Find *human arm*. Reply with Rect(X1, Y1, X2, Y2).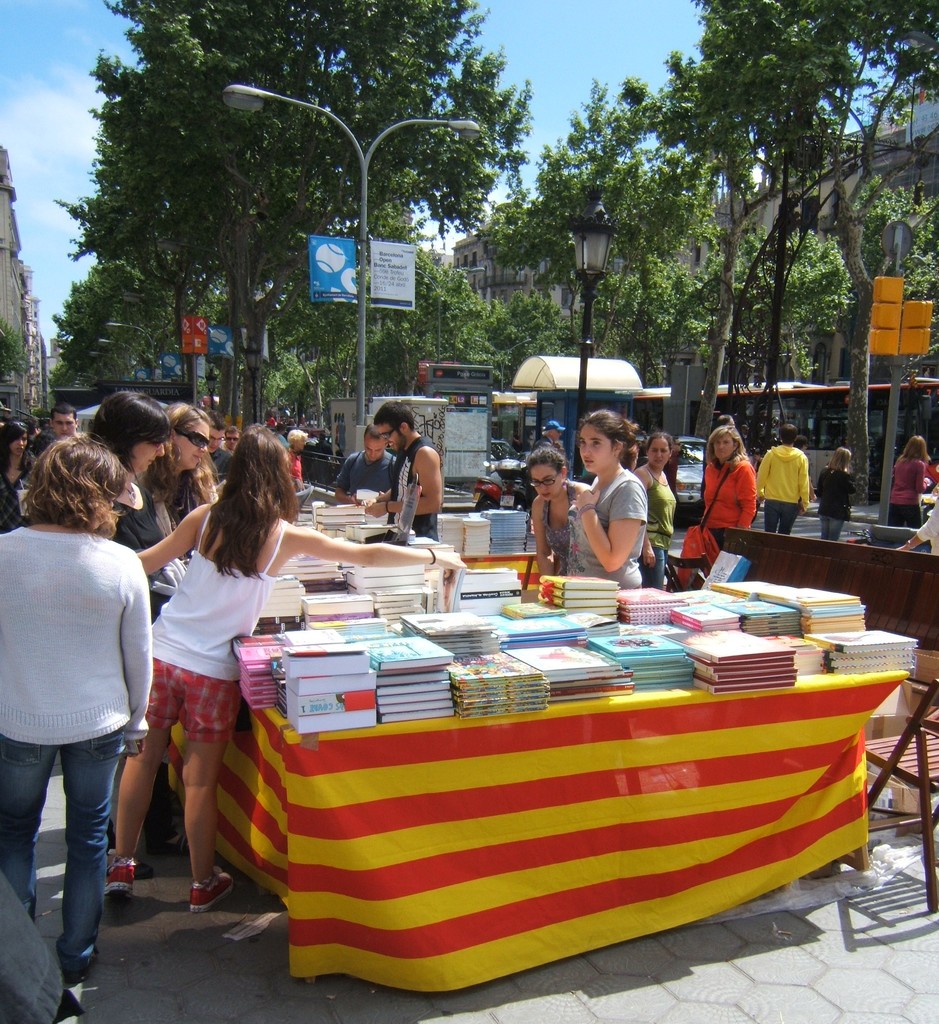
Rect(26, 449, 36, 463).
